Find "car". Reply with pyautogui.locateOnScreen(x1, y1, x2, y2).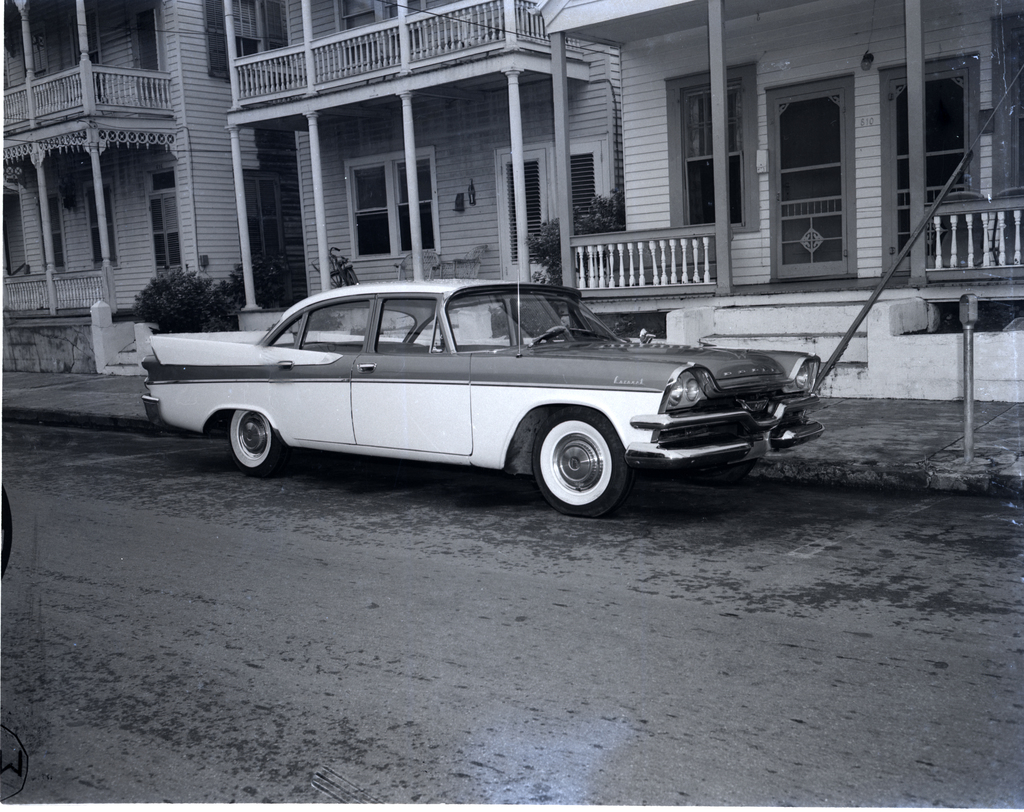
pyautogui.locateOnScreen(133, 275, 822, 519).
